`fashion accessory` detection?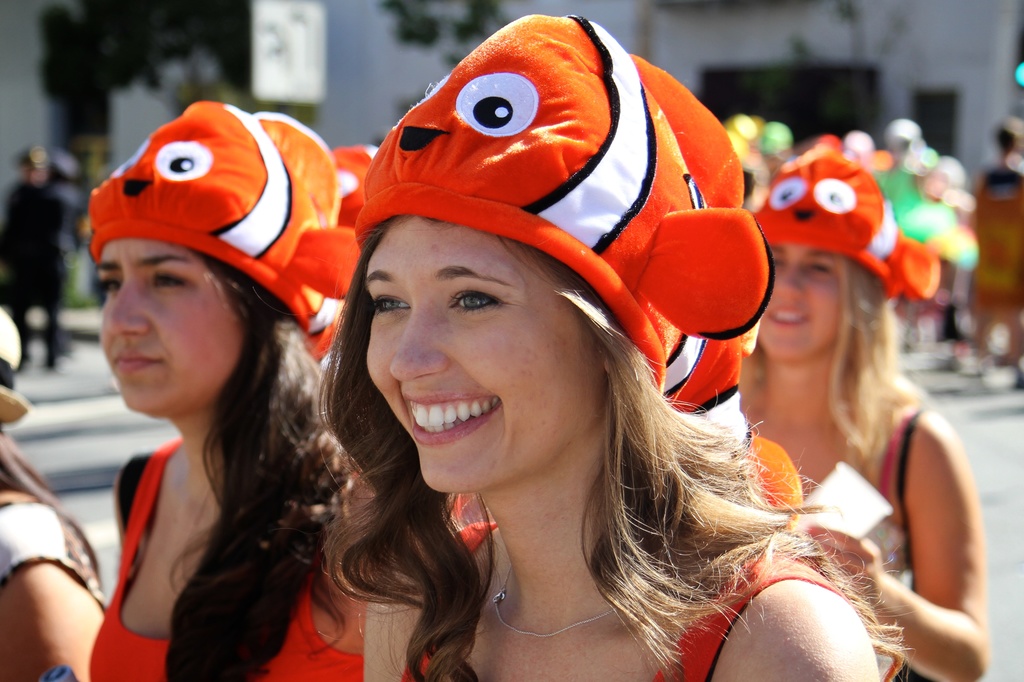
left=755, top=145, right=941, bottom=303
